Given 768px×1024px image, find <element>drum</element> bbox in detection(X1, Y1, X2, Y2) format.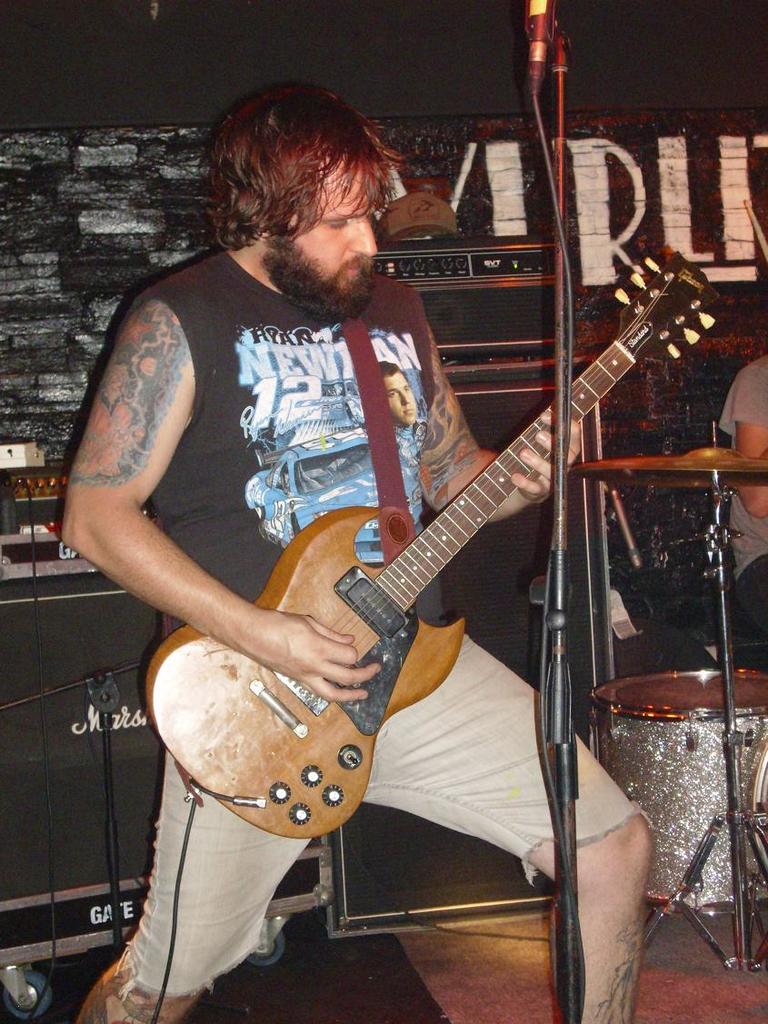
detection(594, 665, 766, 913).
